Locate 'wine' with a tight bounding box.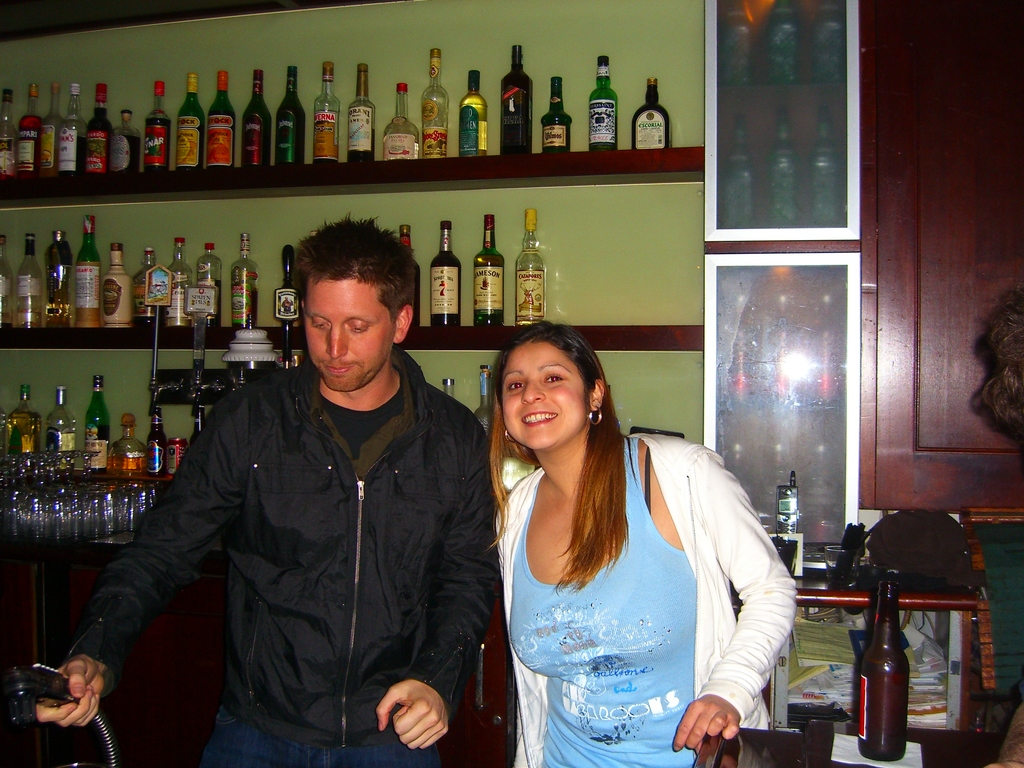
<bbox>384, 84, 418, 159</bbox>.
